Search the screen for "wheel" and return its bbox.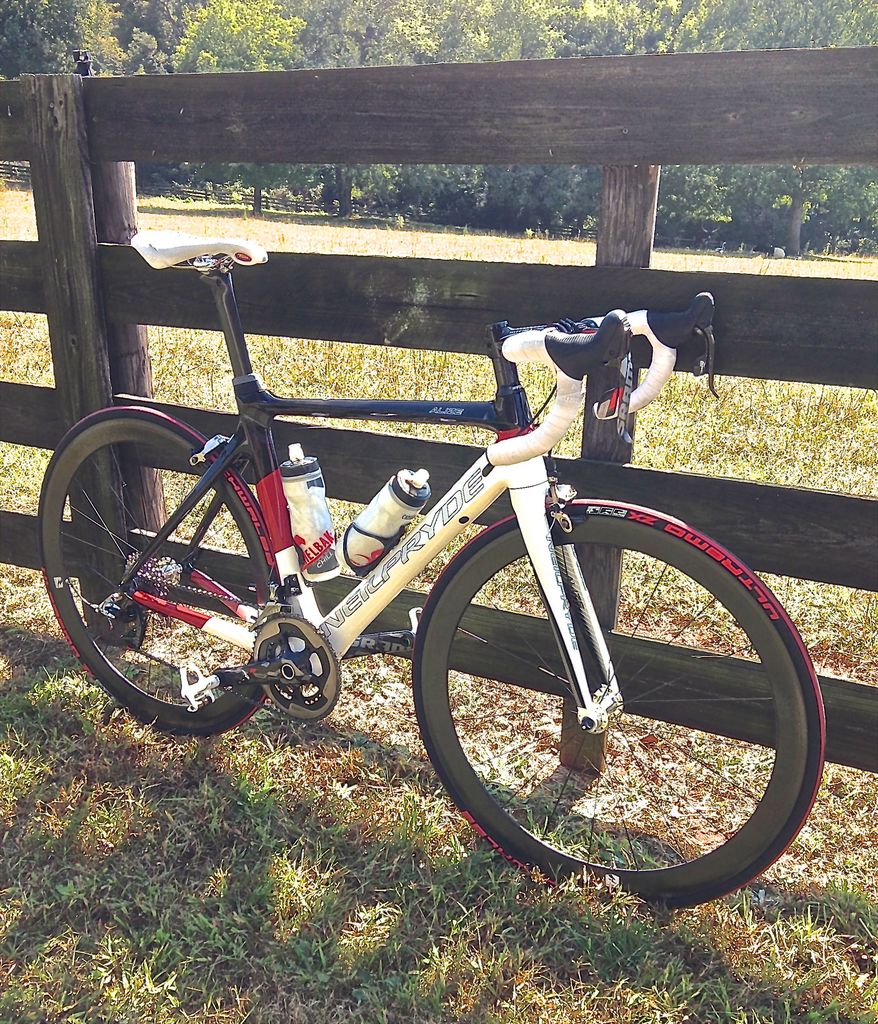
Found: box(420, 500, 809, 890).
